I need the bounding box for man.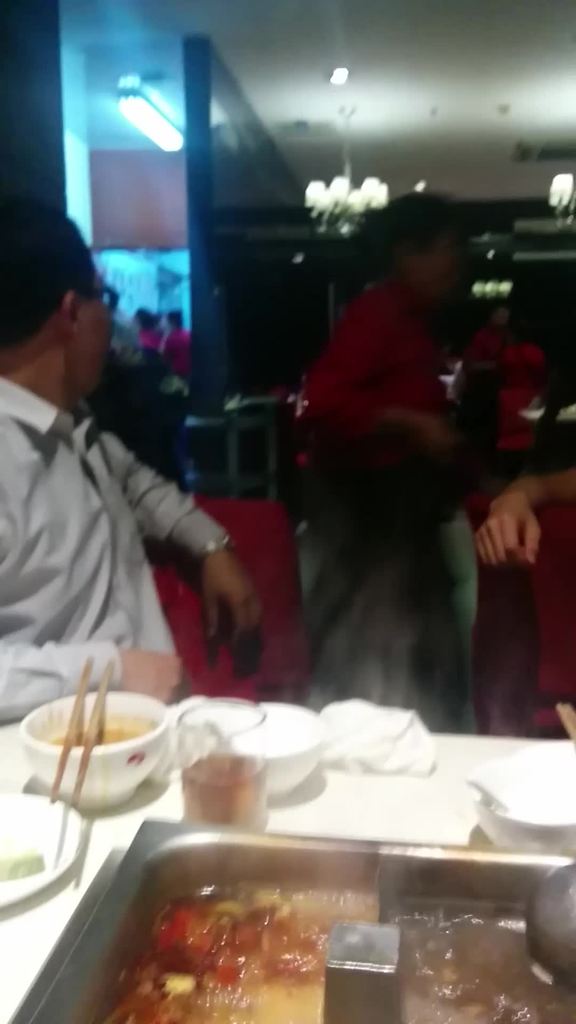
Here it is: crop(2, 214, 227, 710).
